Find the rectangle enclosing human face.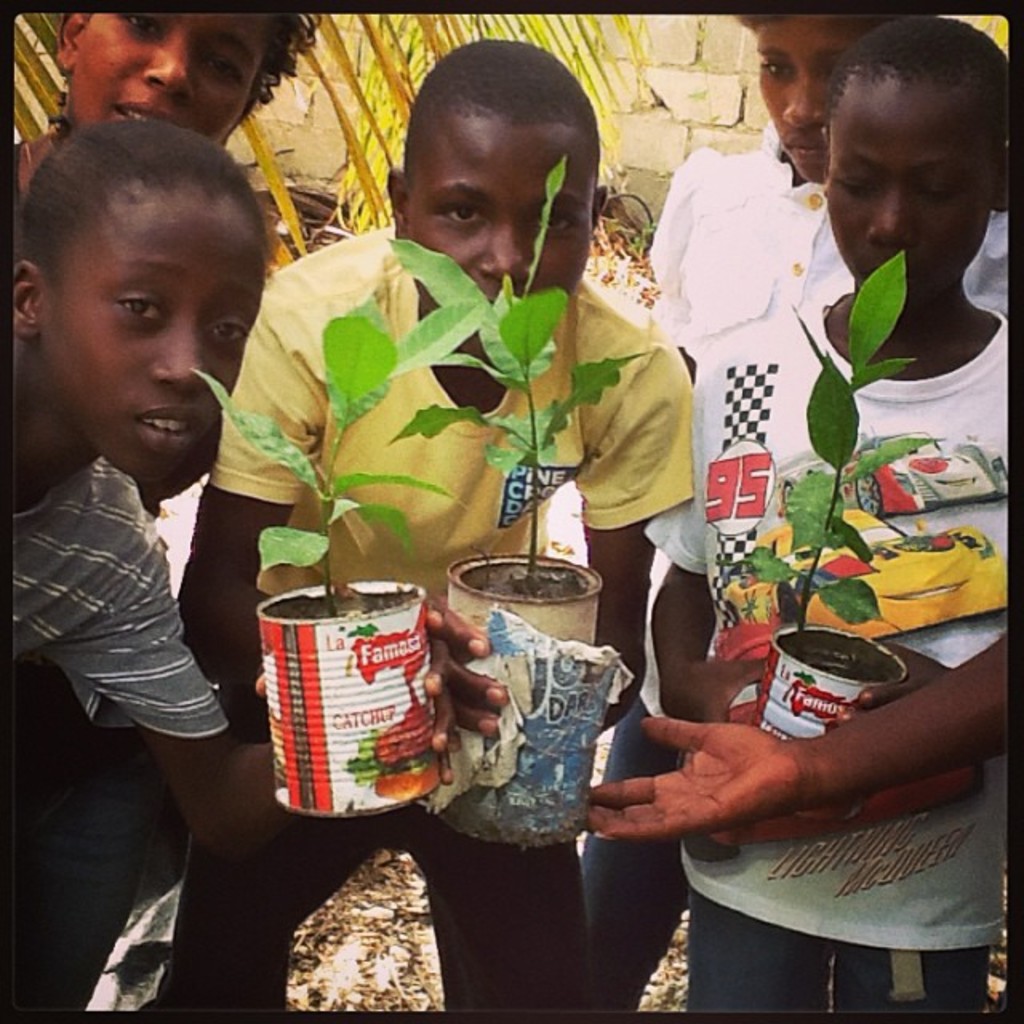
left=77, top=13, right=270, bottom=141.
